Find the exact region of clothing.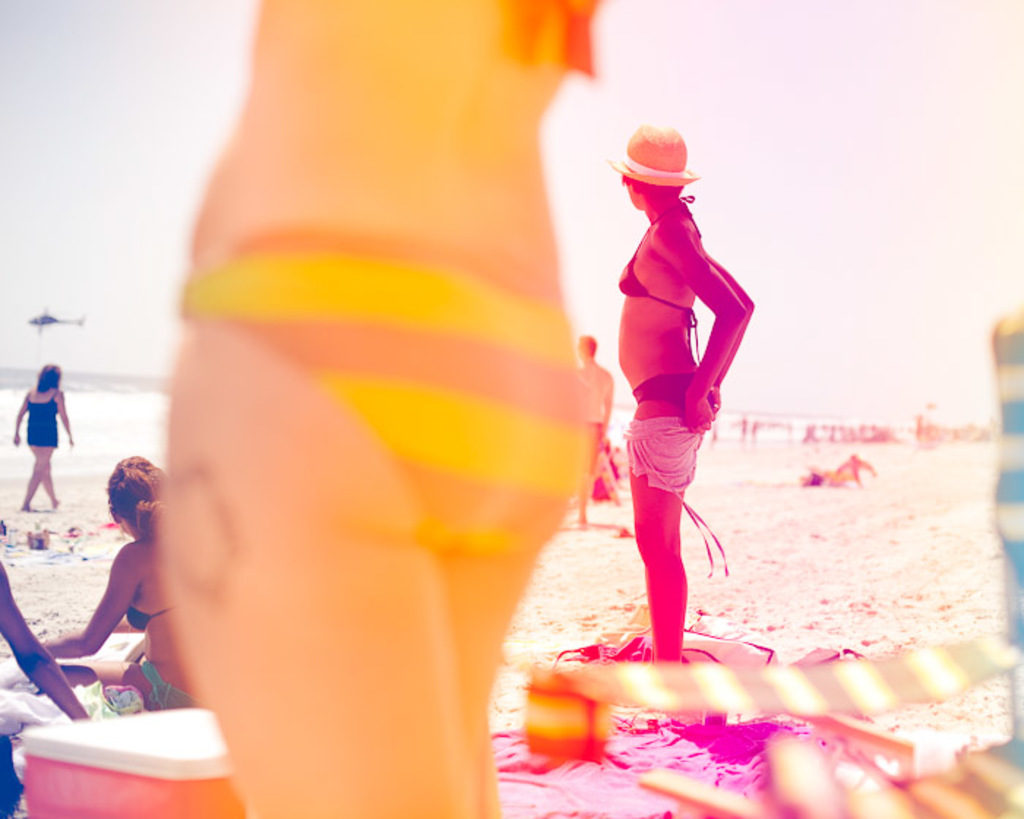
Exact region: x1=177, y1=221, x2=584, y2=557.
